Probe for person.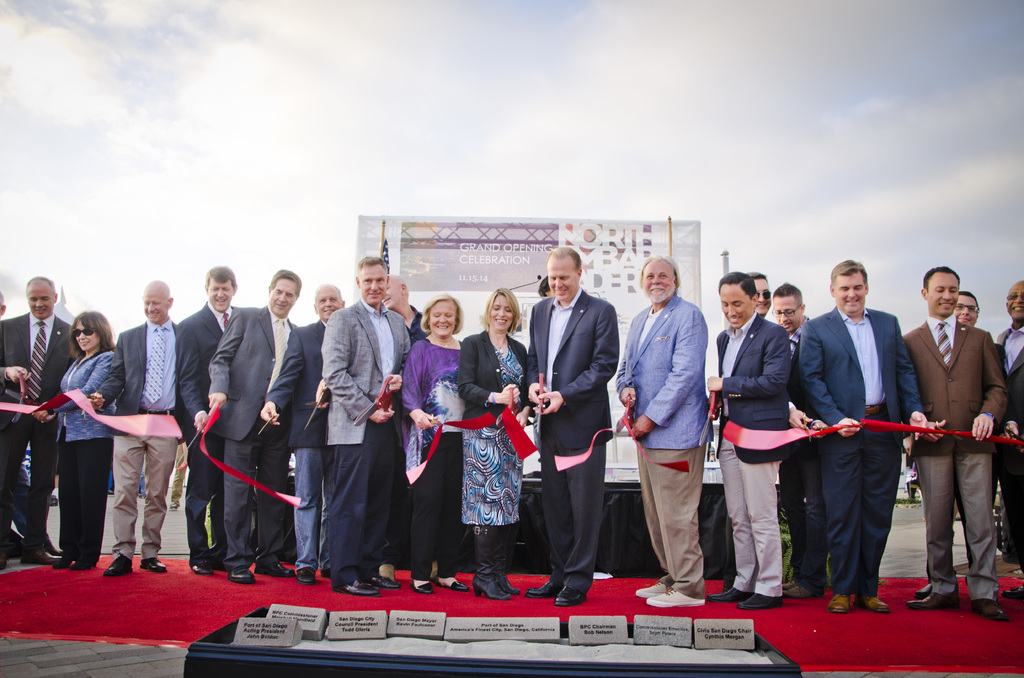
Probe result: 911, 264, 1005, 621.
